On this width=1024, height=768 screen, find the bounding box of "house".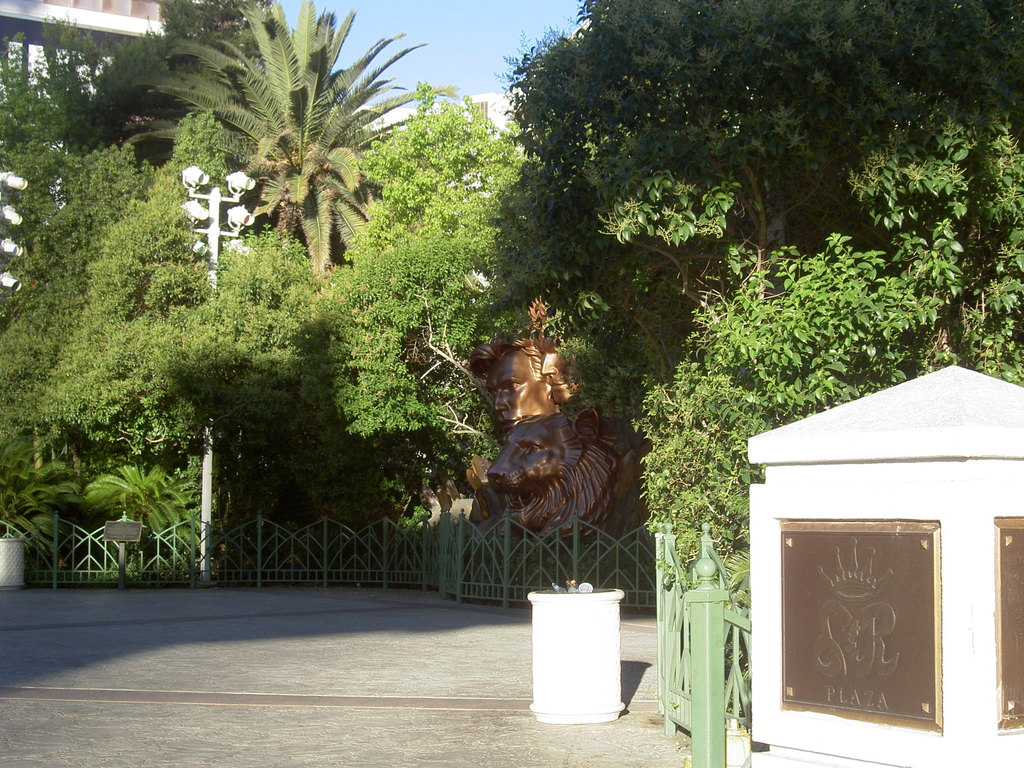
Bounding box: bbox=[689, 349, 1023, 766].
